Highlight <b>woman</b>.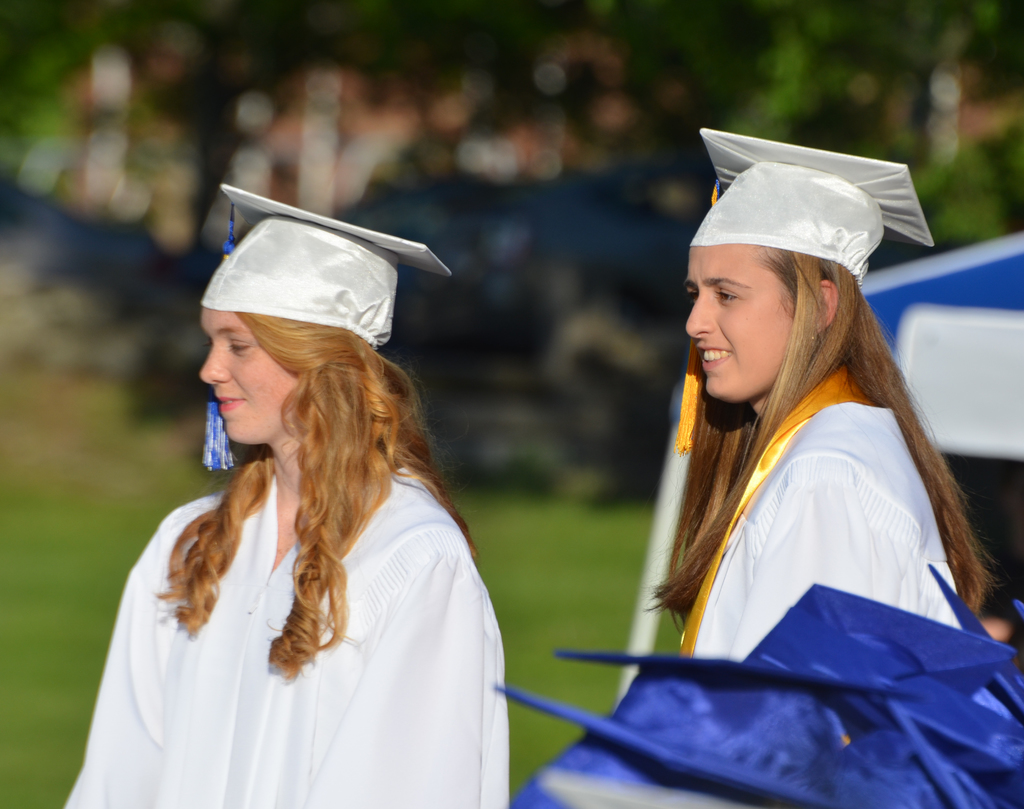
Highlighted region: (x1=60, y1=179, x2=527, y2=808).
